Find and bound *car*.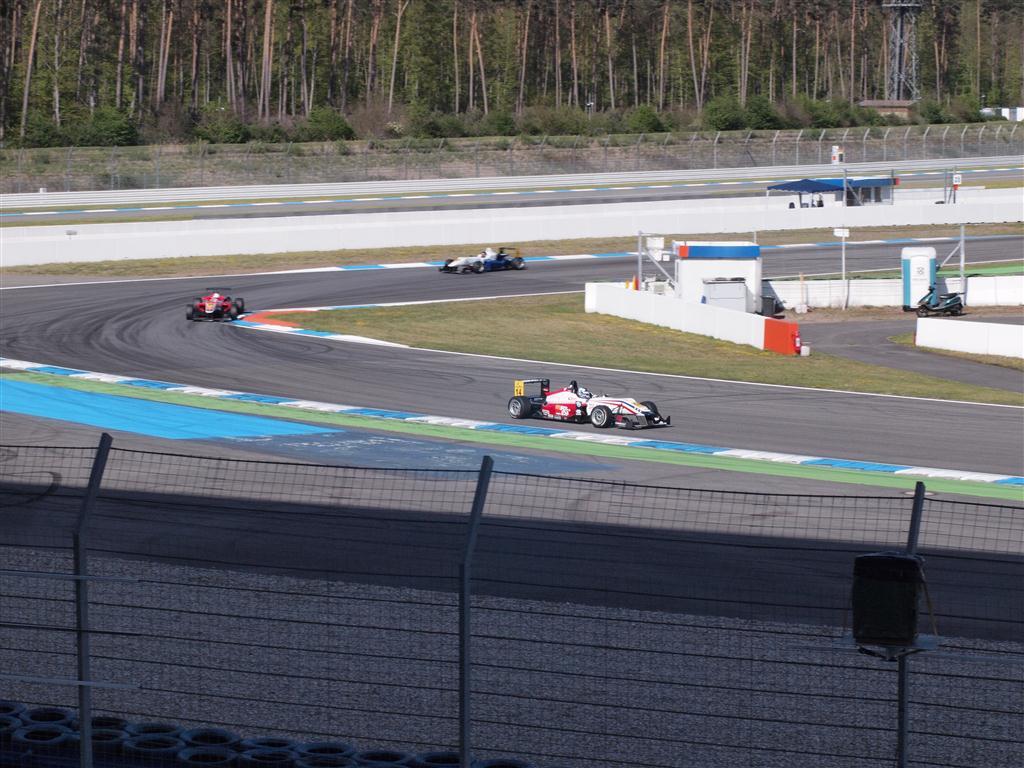
Bound: bbox(509, 379, 672, 427).
